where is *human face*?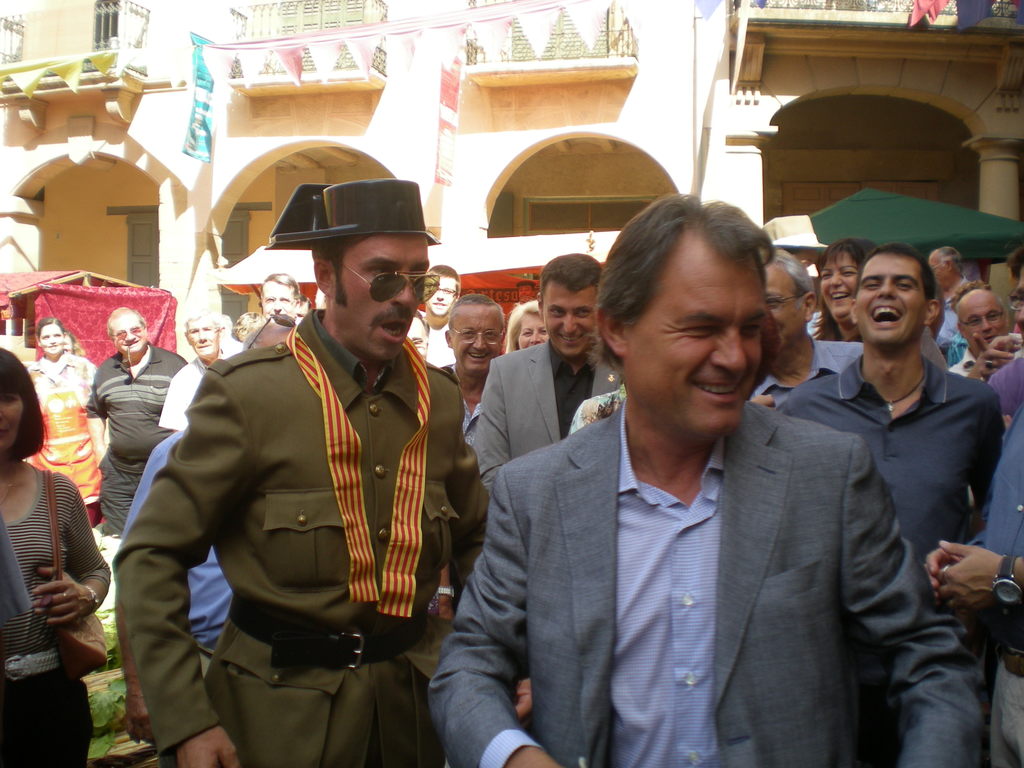
rect(115, 316, 144, 355).
